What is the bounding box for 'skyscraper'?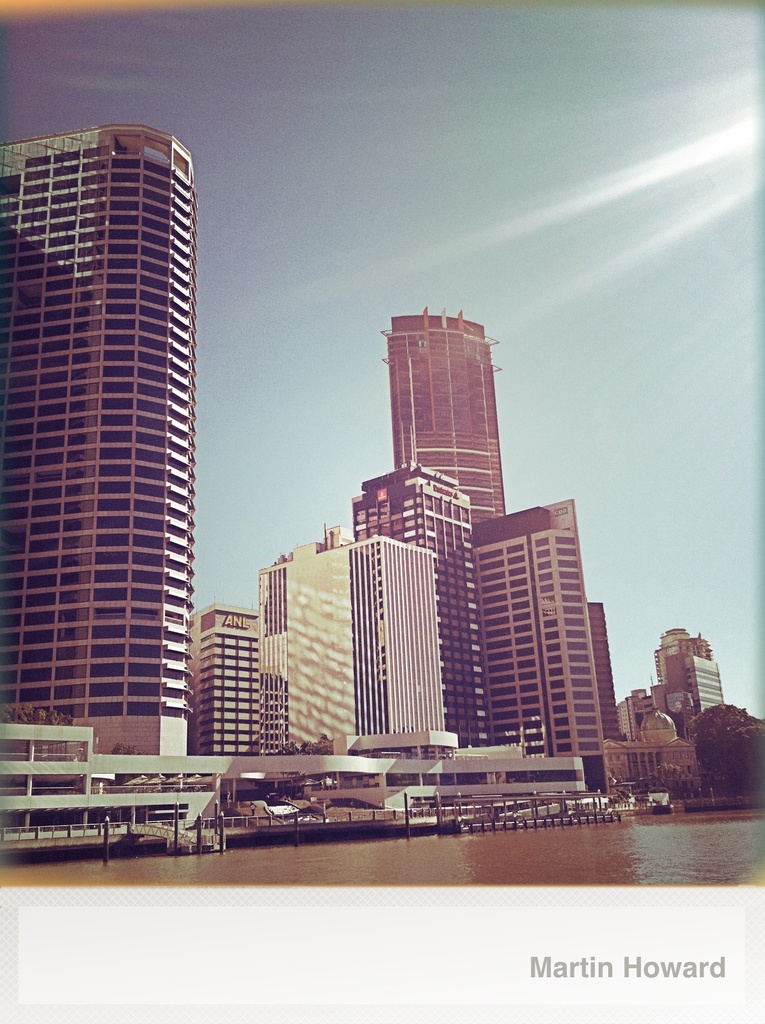
detection(643, 622, 732, 738).
